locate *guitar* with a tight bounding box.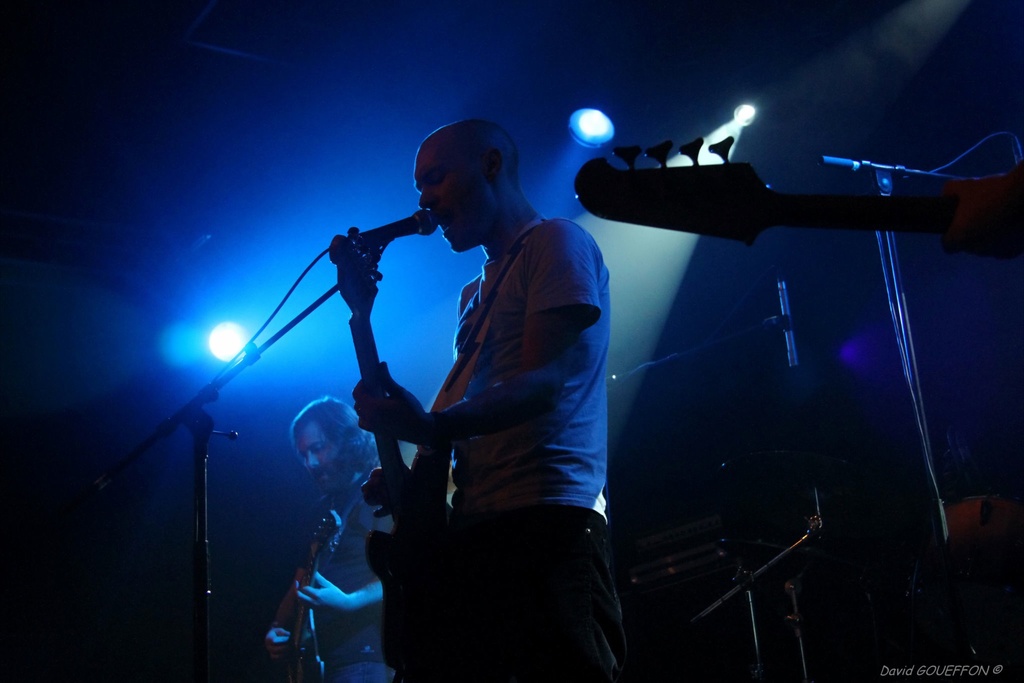
bbox(336, 229, 468, 682).
